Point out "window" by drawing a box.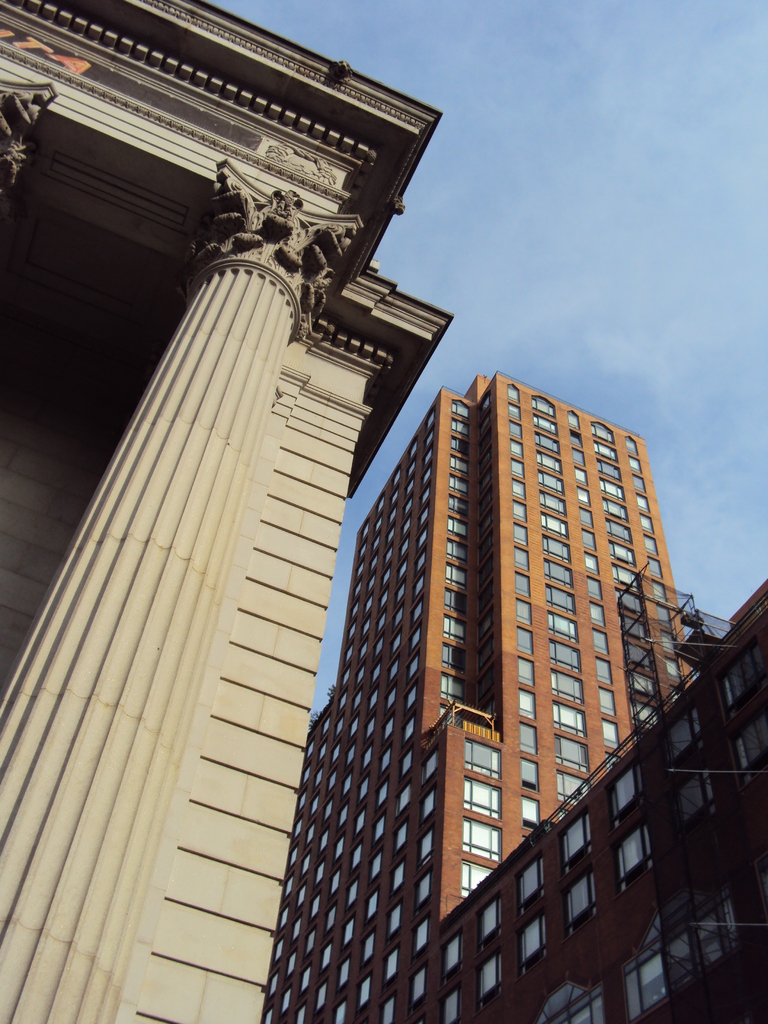
l=515, t=692, r=535, b=722.
